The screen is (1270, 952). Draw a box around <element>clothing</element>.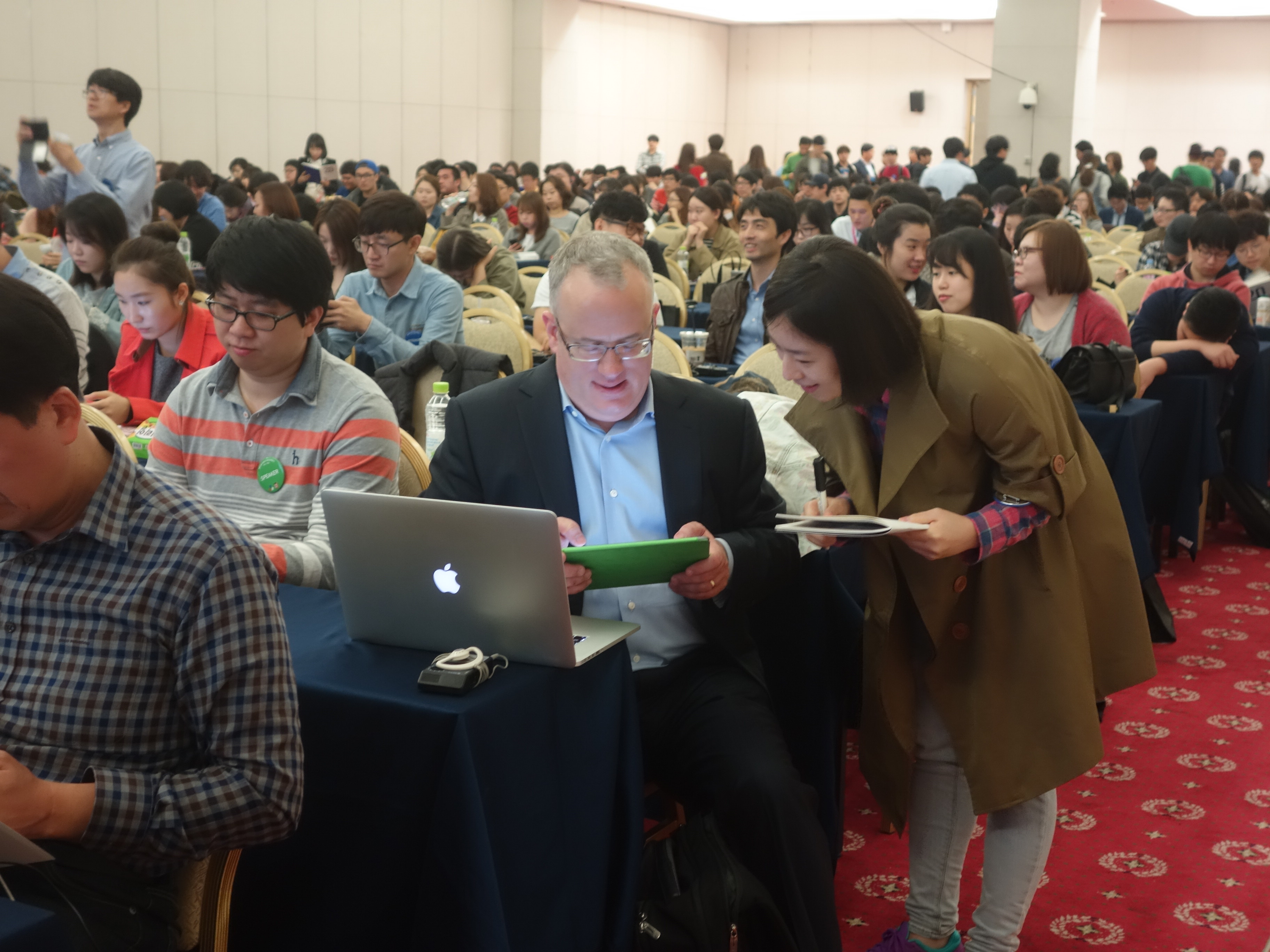
61:71:77:104.
